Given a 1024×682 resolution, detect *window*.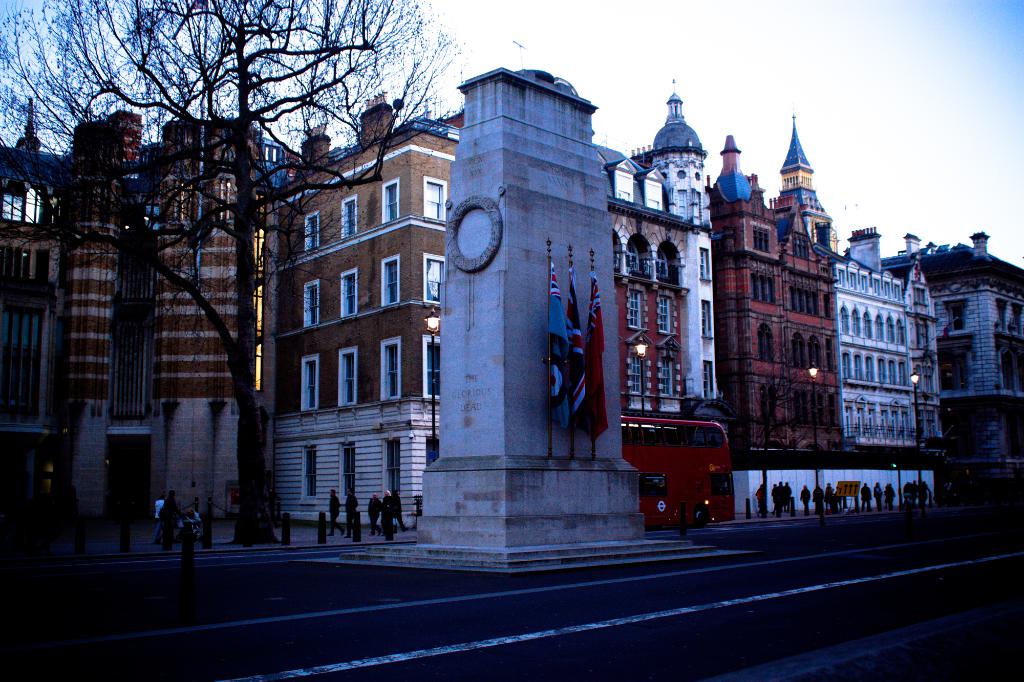
bbox=[615, 173, 632, 200].
